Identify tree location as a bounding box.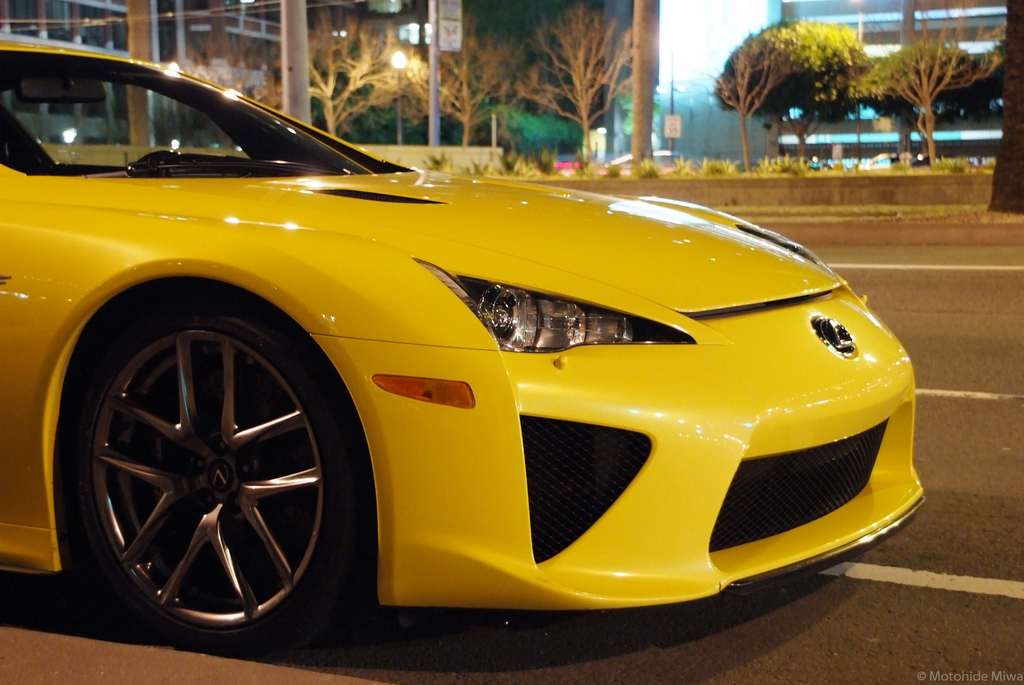
detection(508, 2, 638, 162).
